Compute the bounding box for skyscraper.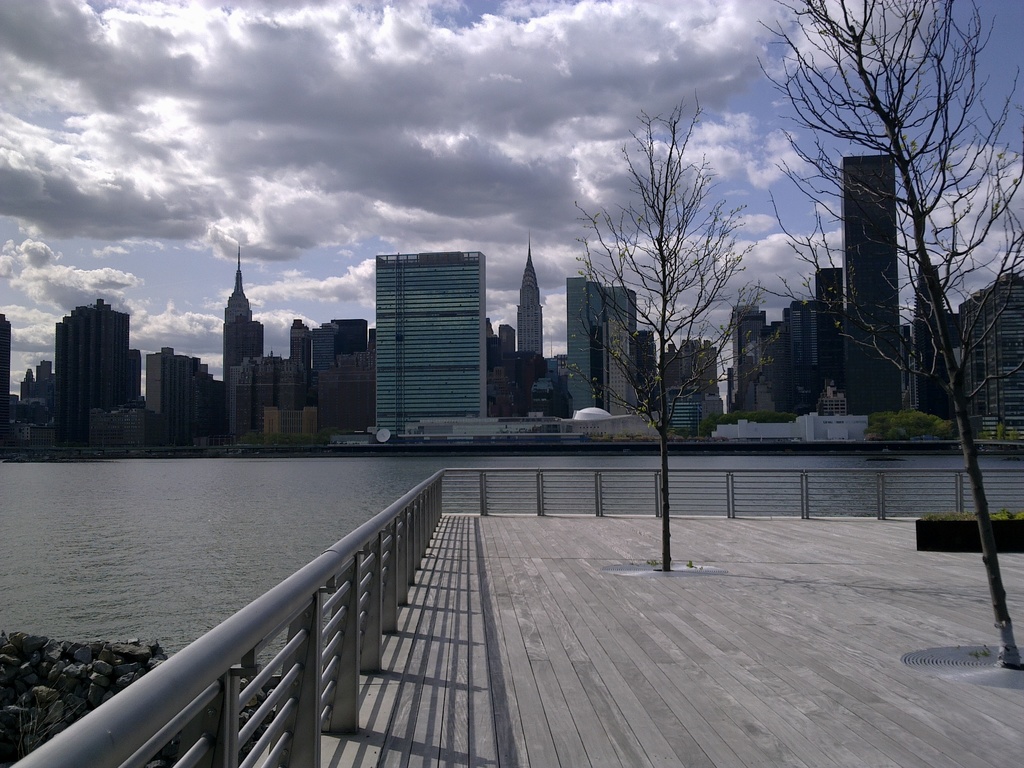
locate(329, 317, 366, 351).
